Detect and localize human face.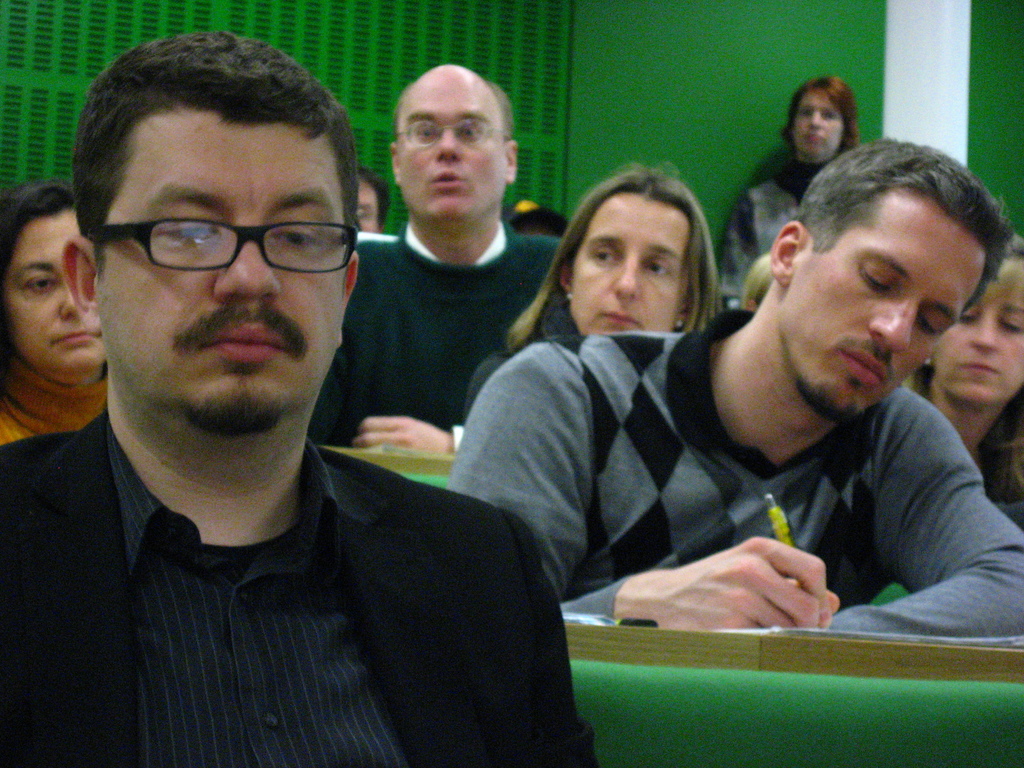
Localized at pyautogui.locateOnScreen(1, 214, 104, 383).
